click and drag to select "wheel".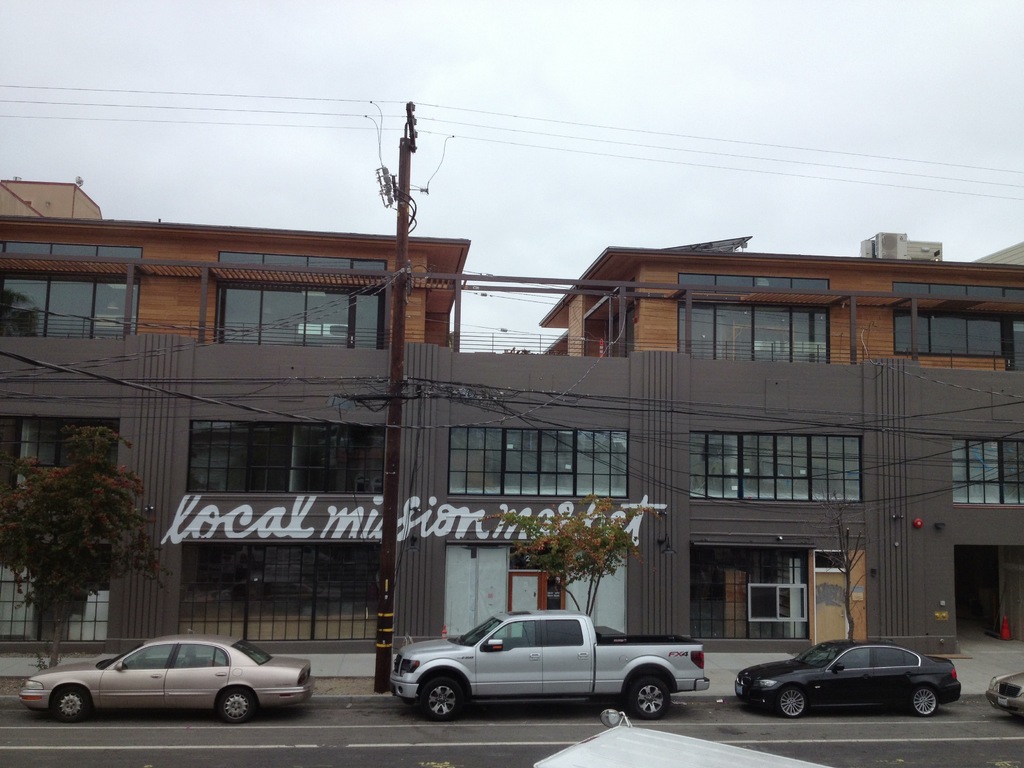
Selection: [51,687,86,721].
